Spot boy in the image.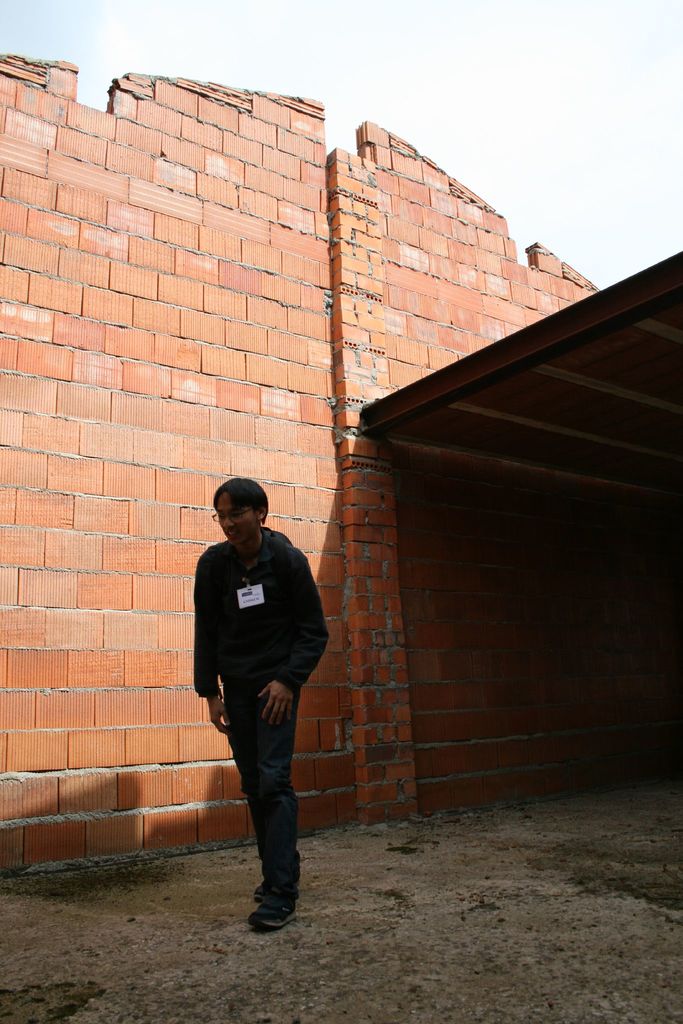
boy found at [left=196, top=477, right=327, bottom=930].
